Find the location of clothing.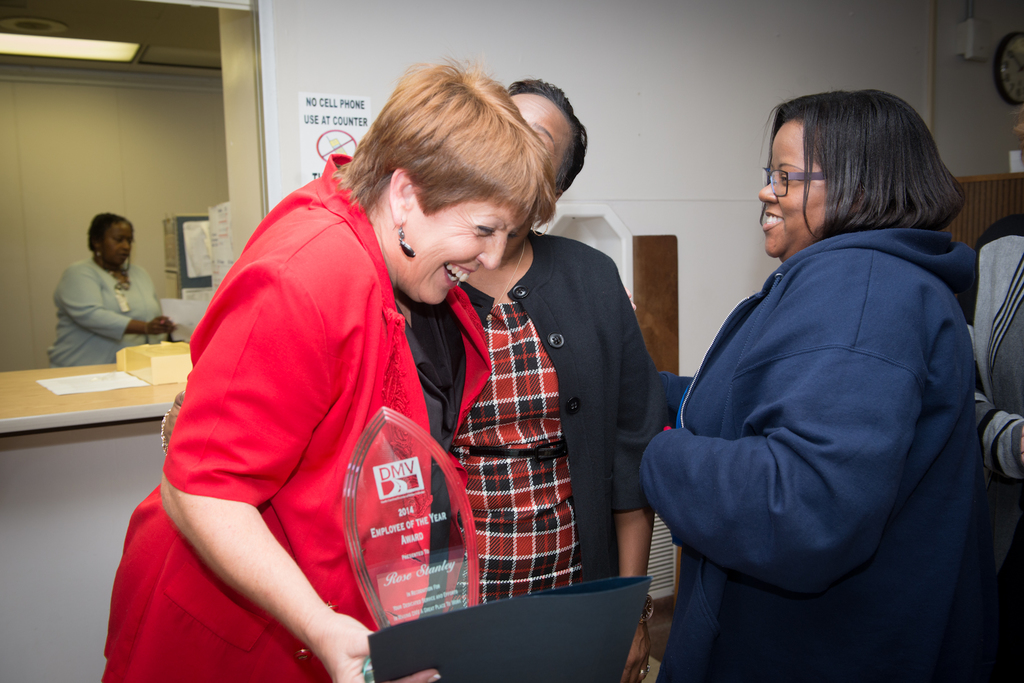
Location: BBox(43, 251, 173, 366).
